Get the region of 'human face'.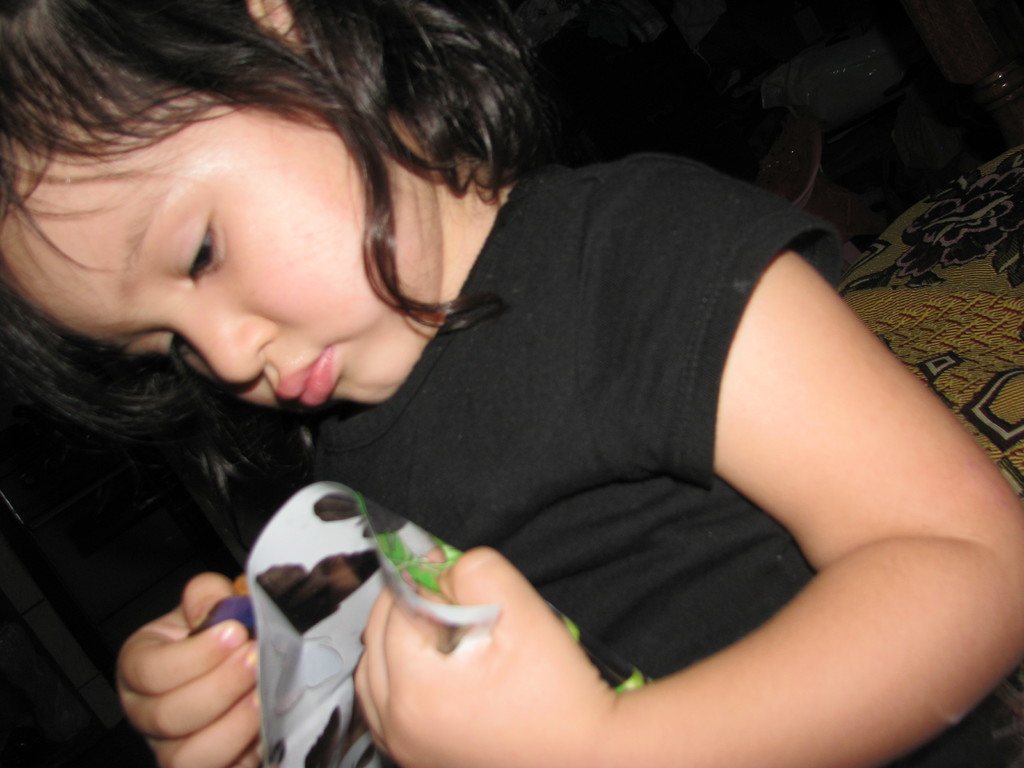
(x1=0, y1=57, x2=439, y2=413).
